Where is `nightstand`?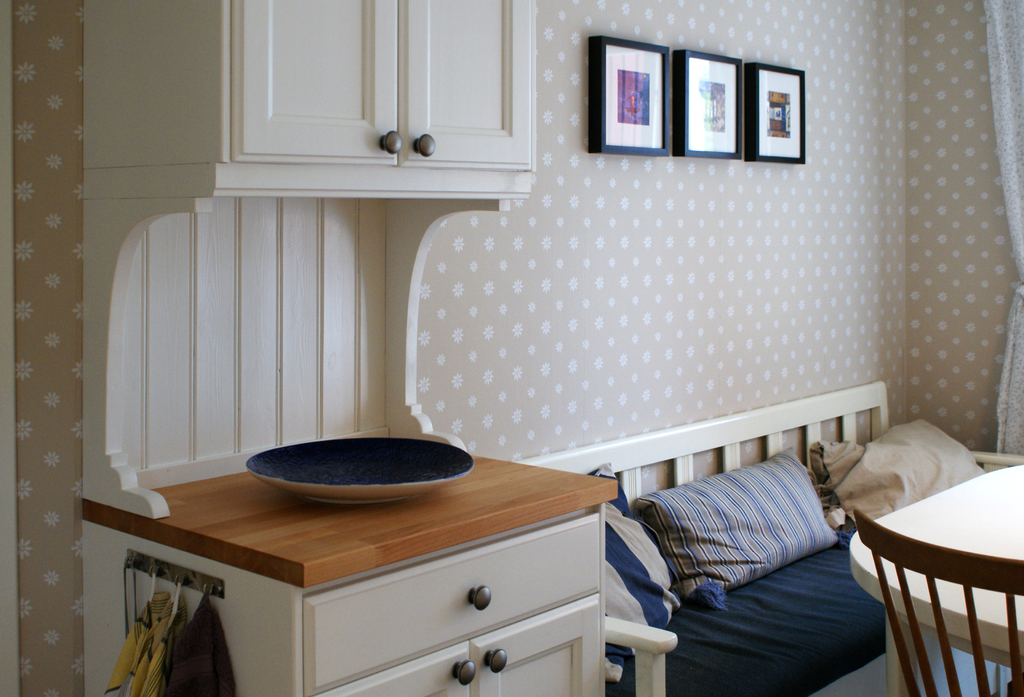
l=121, t=443, r=636, b=696.
